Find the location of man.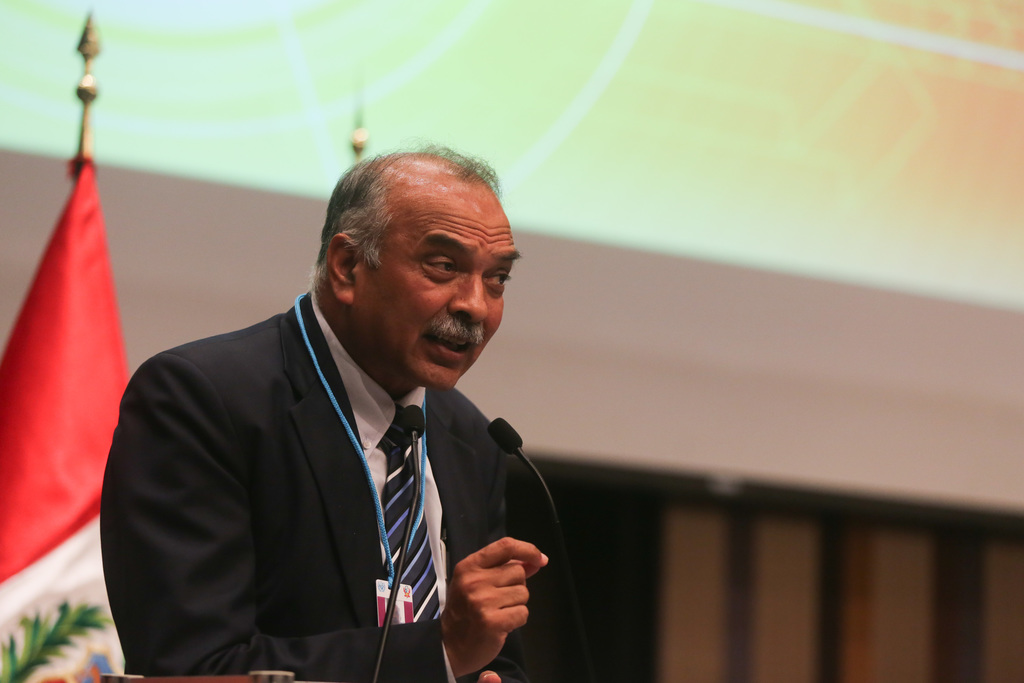
Location: box(97, 153, 589, 668).
